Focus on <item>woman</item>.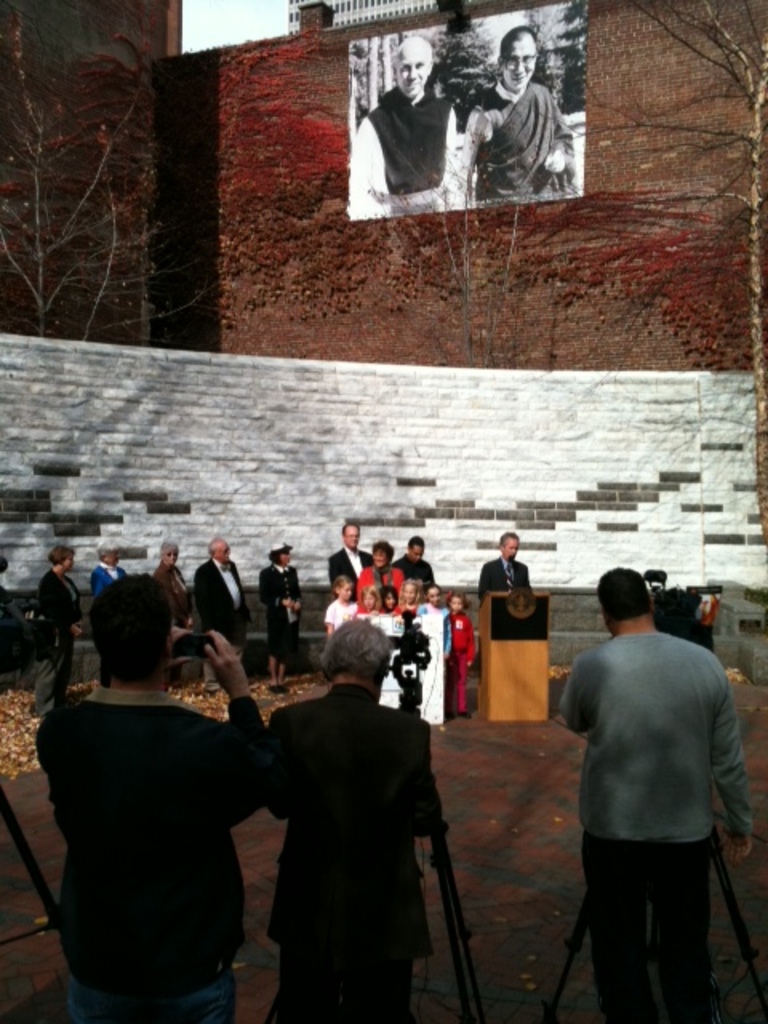
Focused at 448:11:578:178.
